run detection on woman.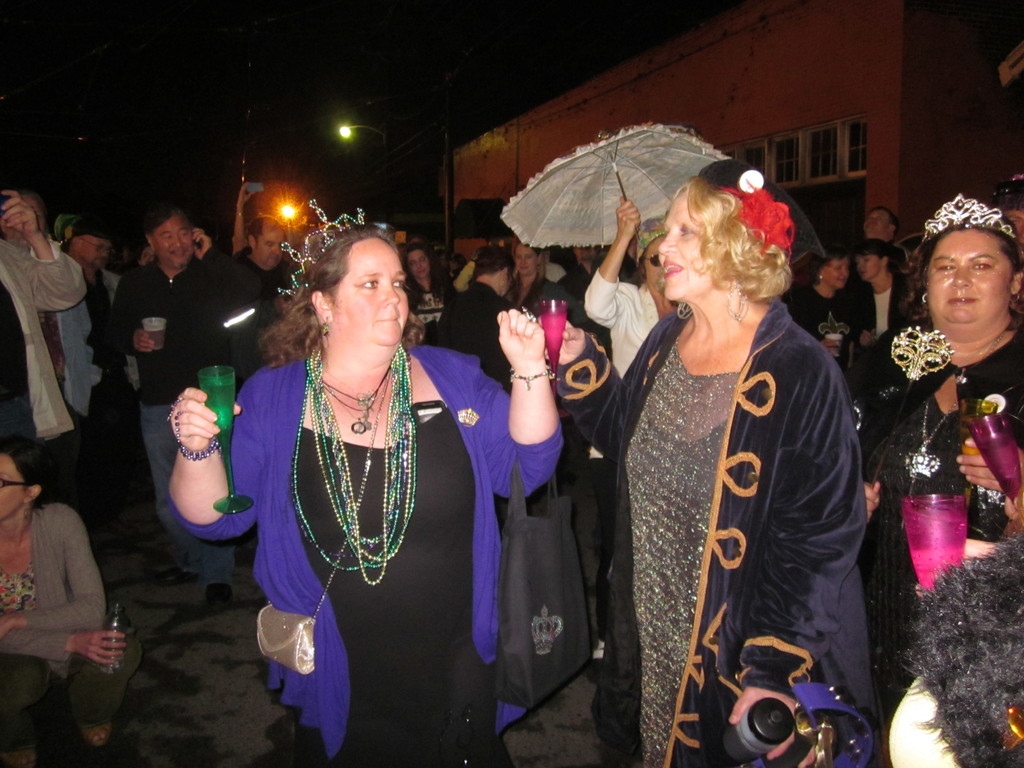
Result: bbox=(849, 202, 1023, 651).
